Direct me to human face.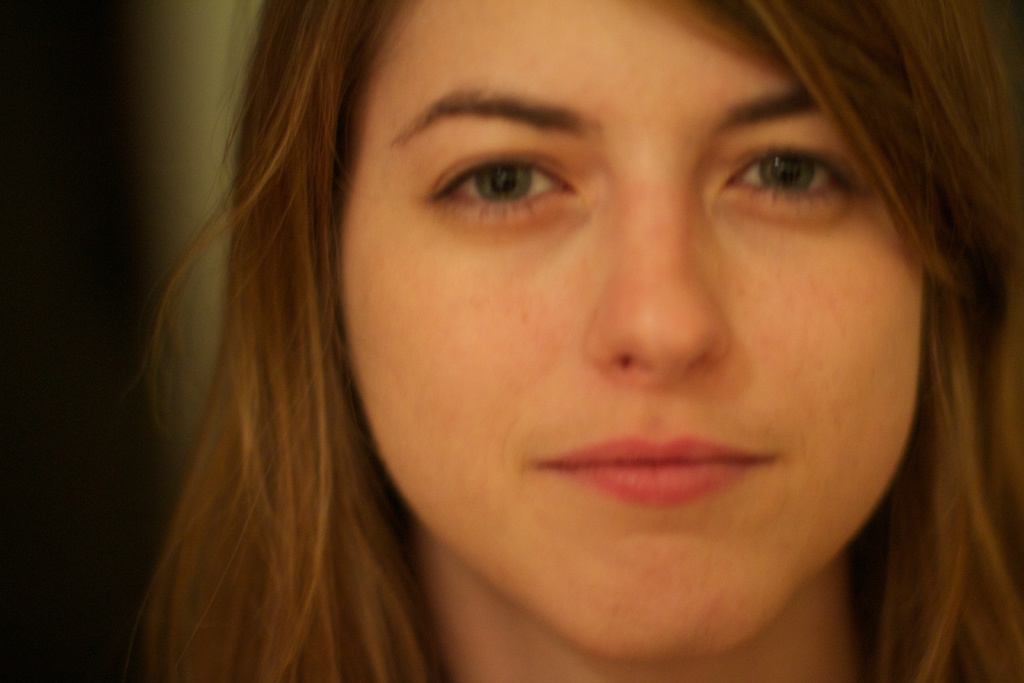
Direction: select_region(340, 0, 929, 667).
